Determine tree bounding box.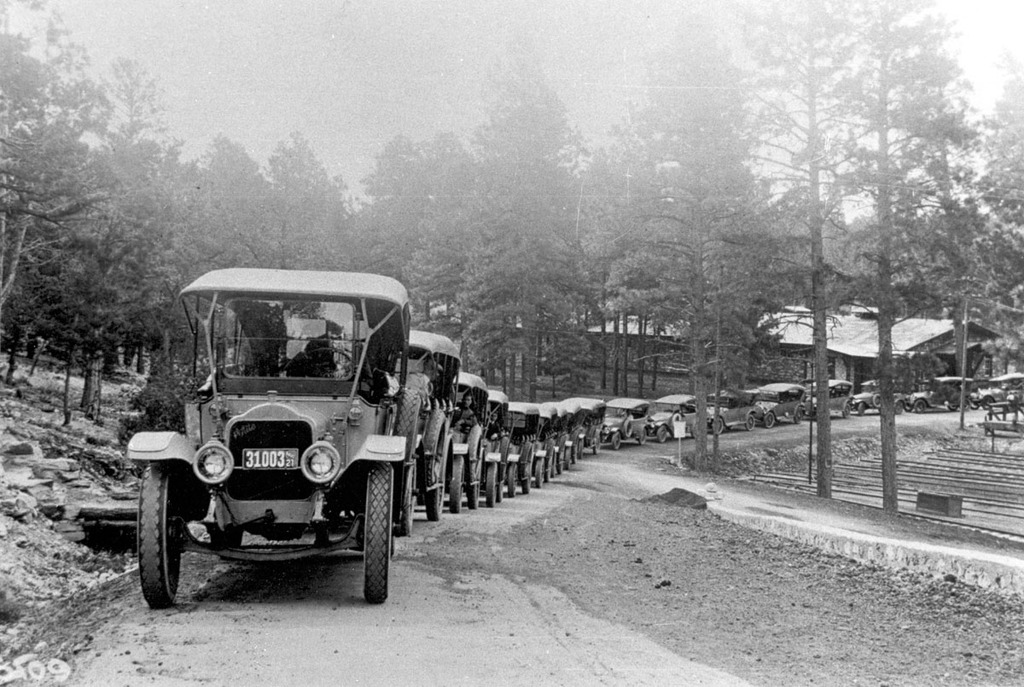
Determined: (975,43,1023,442).
